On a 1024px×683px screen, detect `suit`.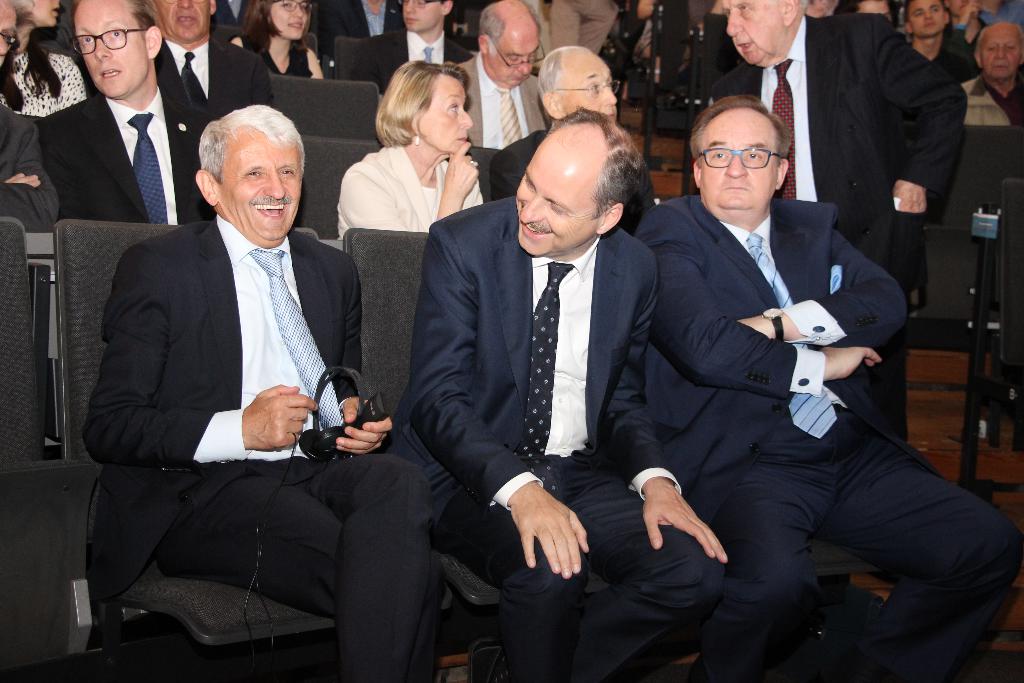
l=74, t=105, r=421, b=623.
